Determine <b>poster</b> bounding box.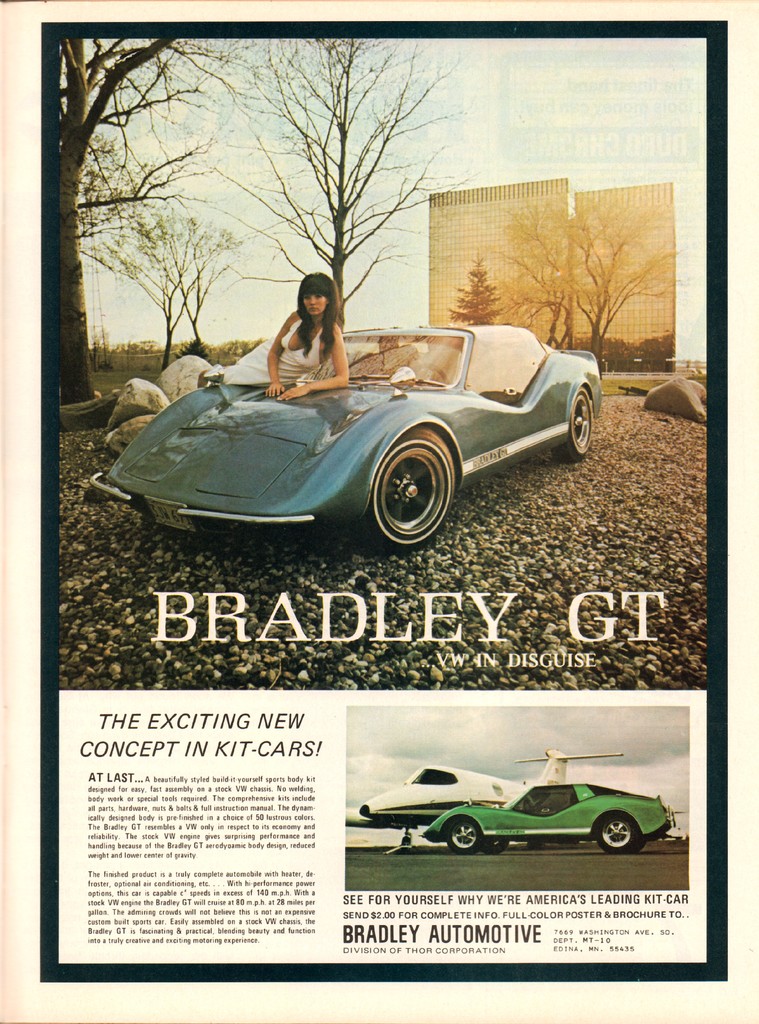
Determined: <region>0, 0, 755, 1023</region>.
